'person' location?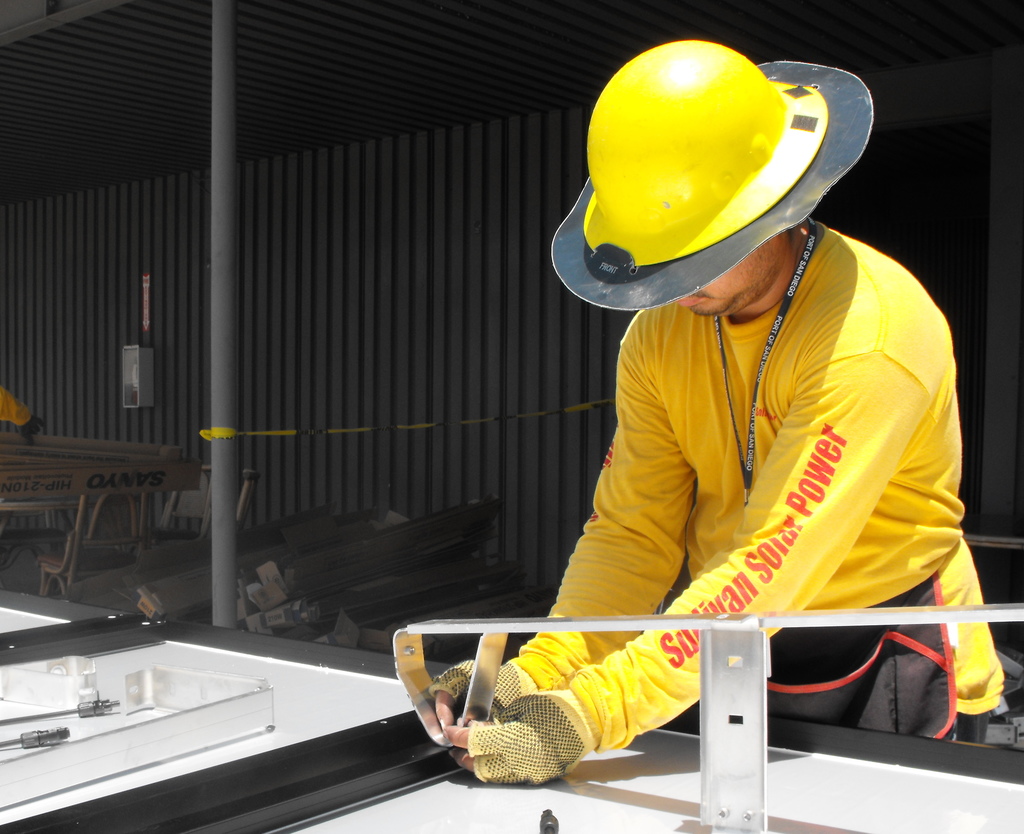
bbox=[409, 44, 1004, 749]
